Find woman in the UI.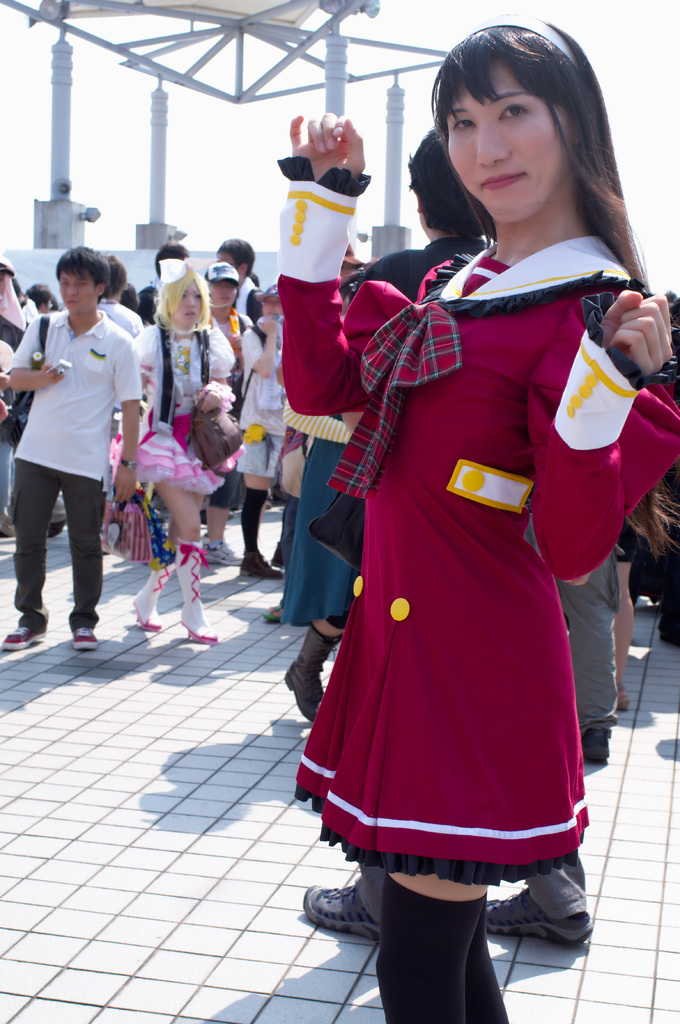
UI element at {"x1": 262, "y1": 48, "x2": 638, "y2": 937}.
